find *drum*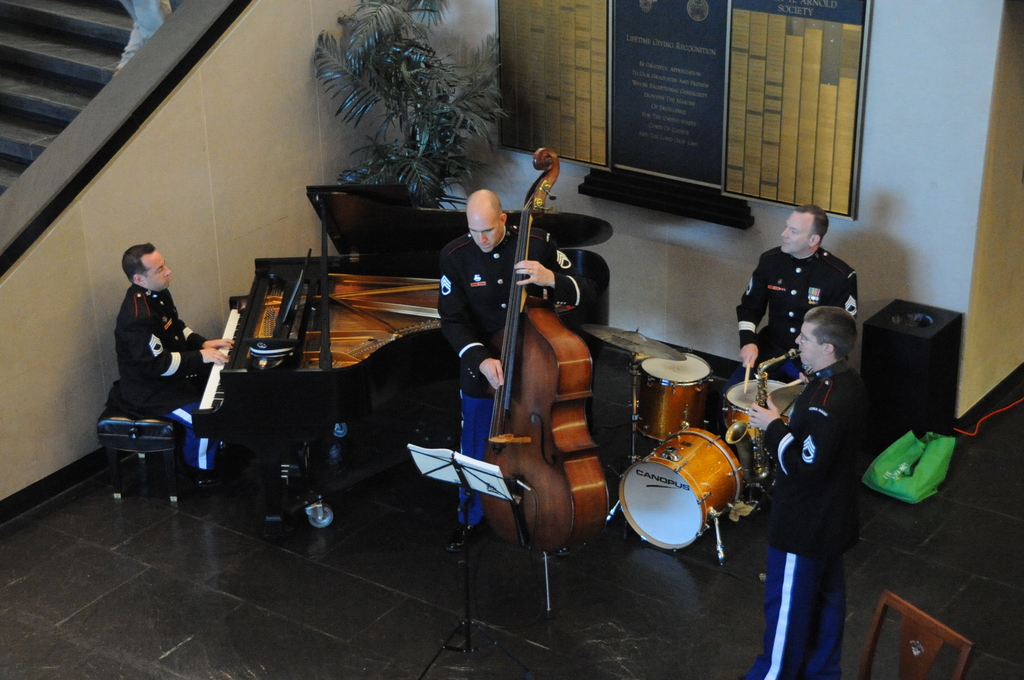
(x1=640, y1=352, x2=714, y2=444)
